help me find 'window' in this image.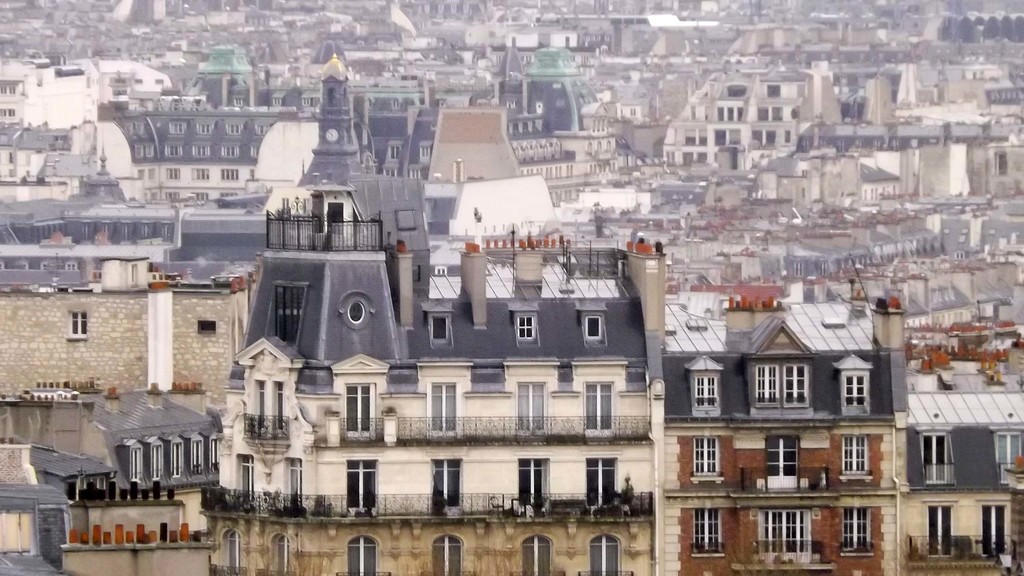
Found it: left=976, top=498, right=1016, bottom=550.
